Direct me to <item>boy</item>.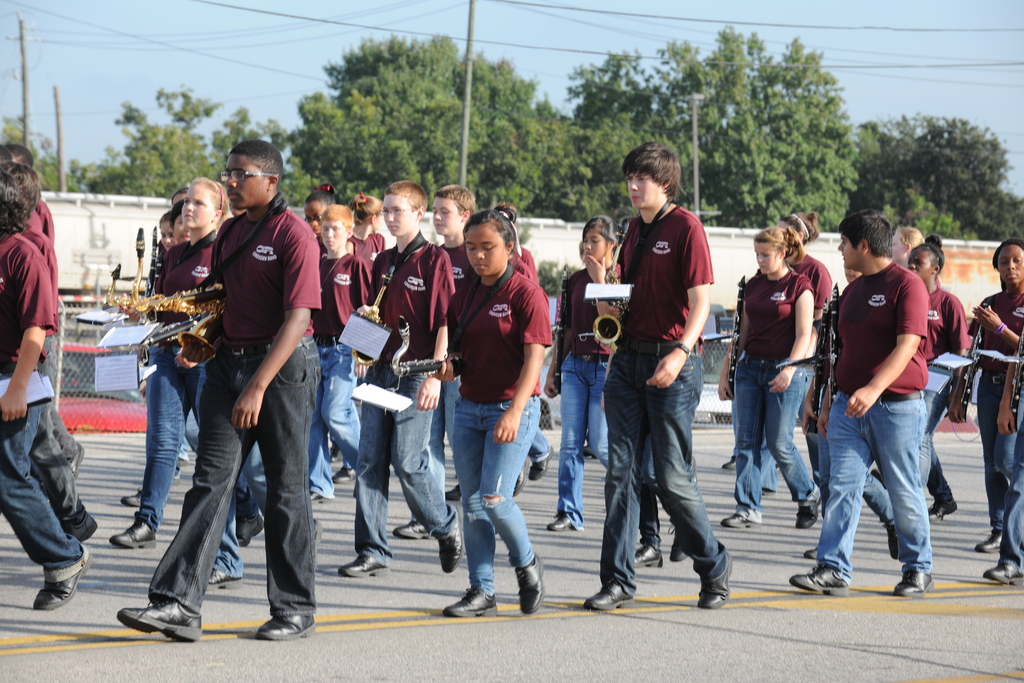
Direction: Rect(302, 206, 373, 480).
